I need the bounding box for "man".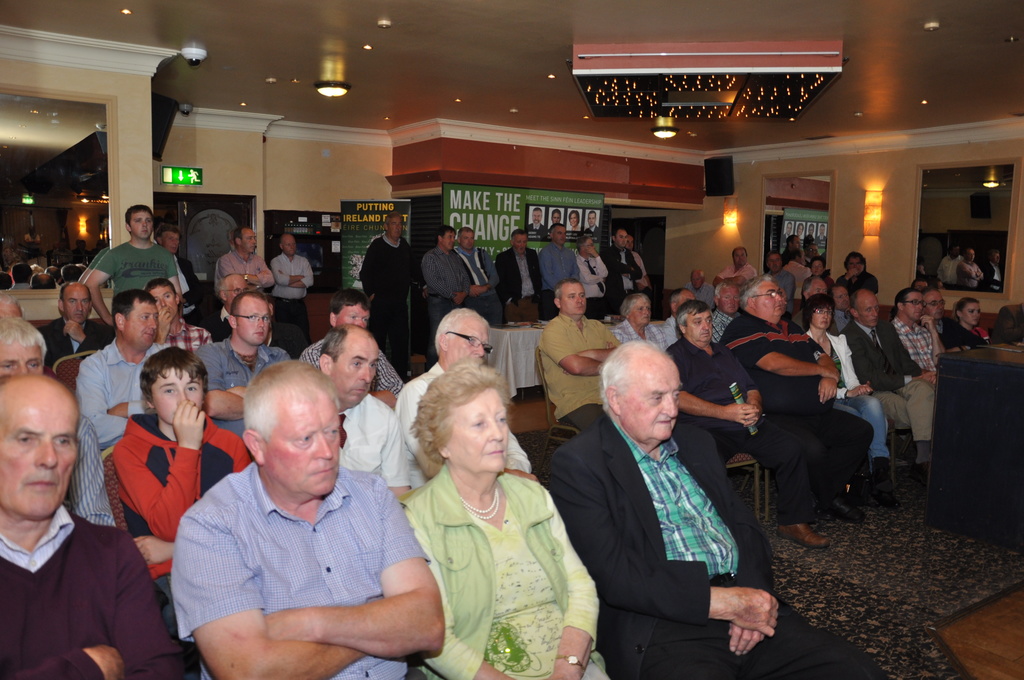
Here it is: crop(452, 219, 497, 293).
